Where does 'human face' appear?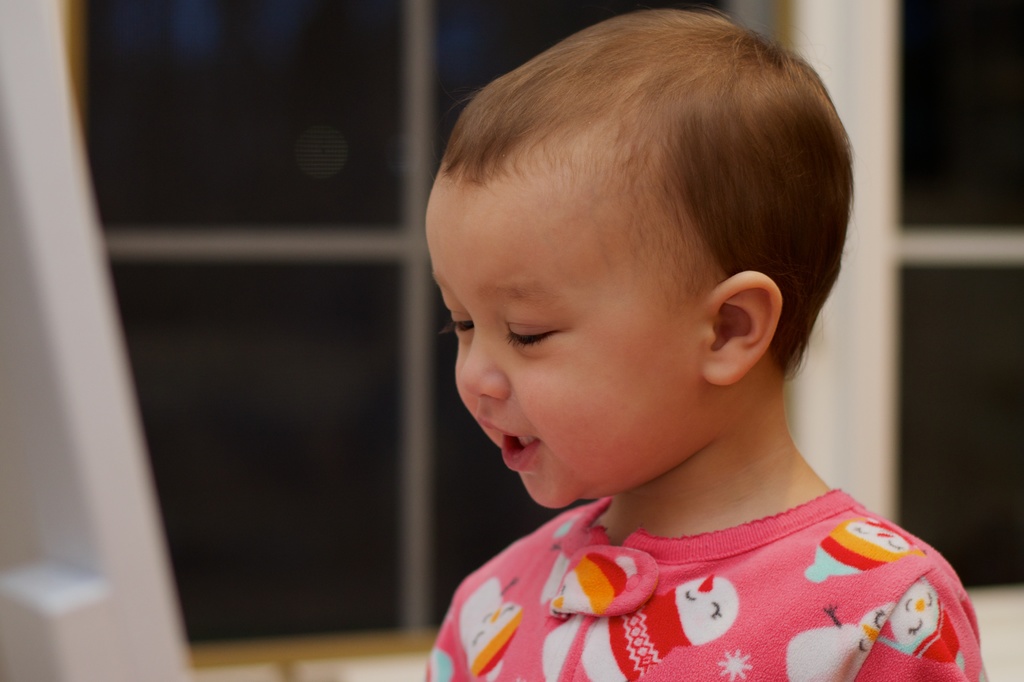
Appears at x1=424, y1=150, x2=707, y2=518.
